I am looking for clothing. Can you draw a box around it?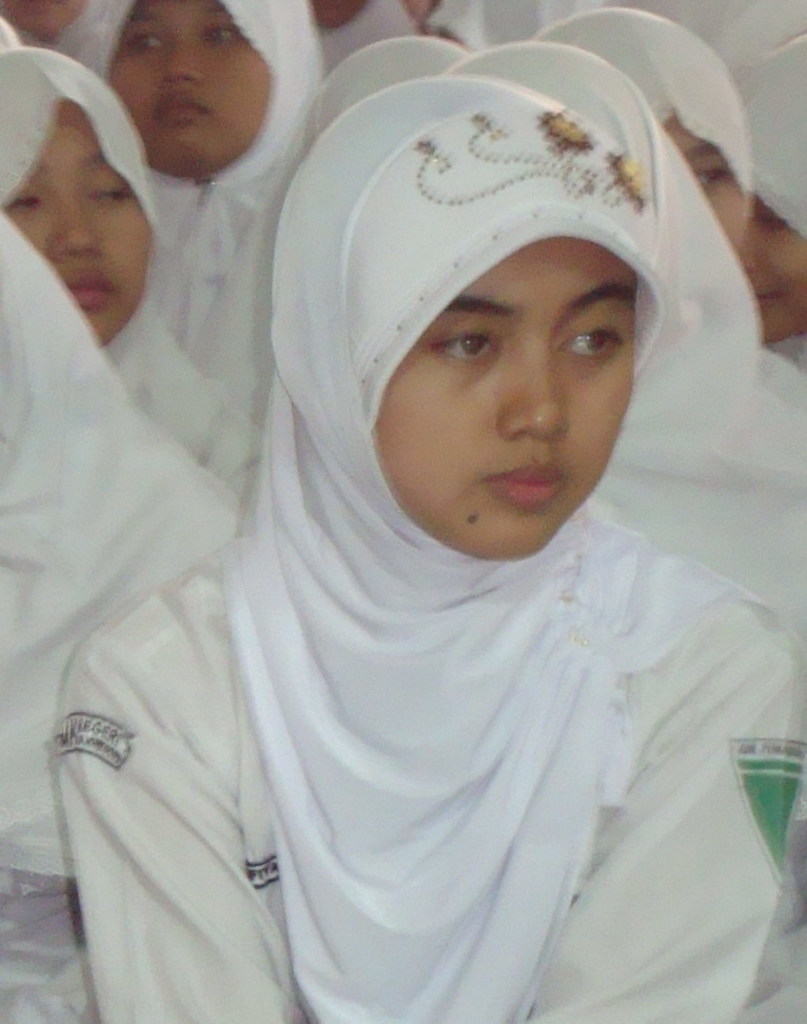
Sure, the bounding box is detection(0, 204, 239, 881).
